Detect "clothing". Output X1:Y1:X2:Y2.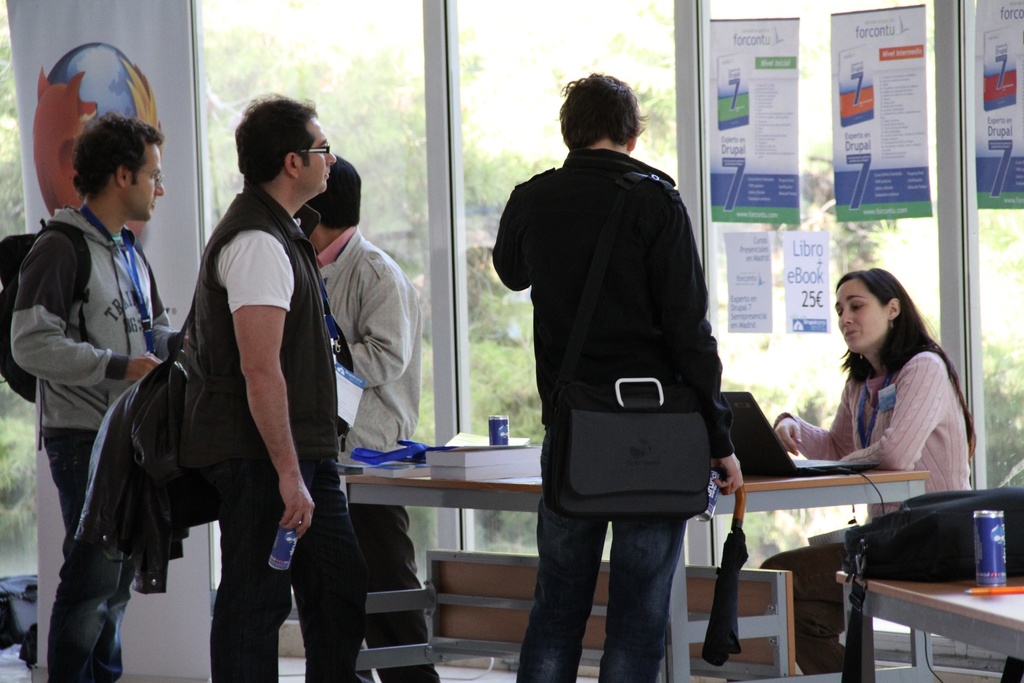
792:336:969:667.
